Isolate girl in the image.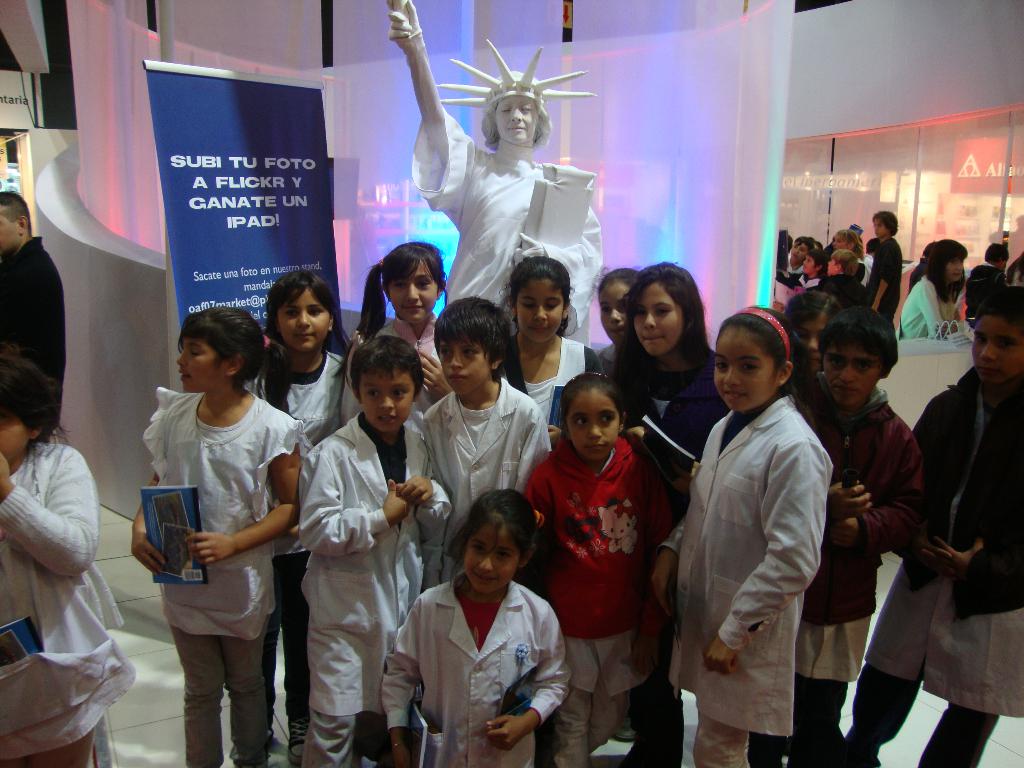
Isolated region: rect(131, 303, 300, 767).
